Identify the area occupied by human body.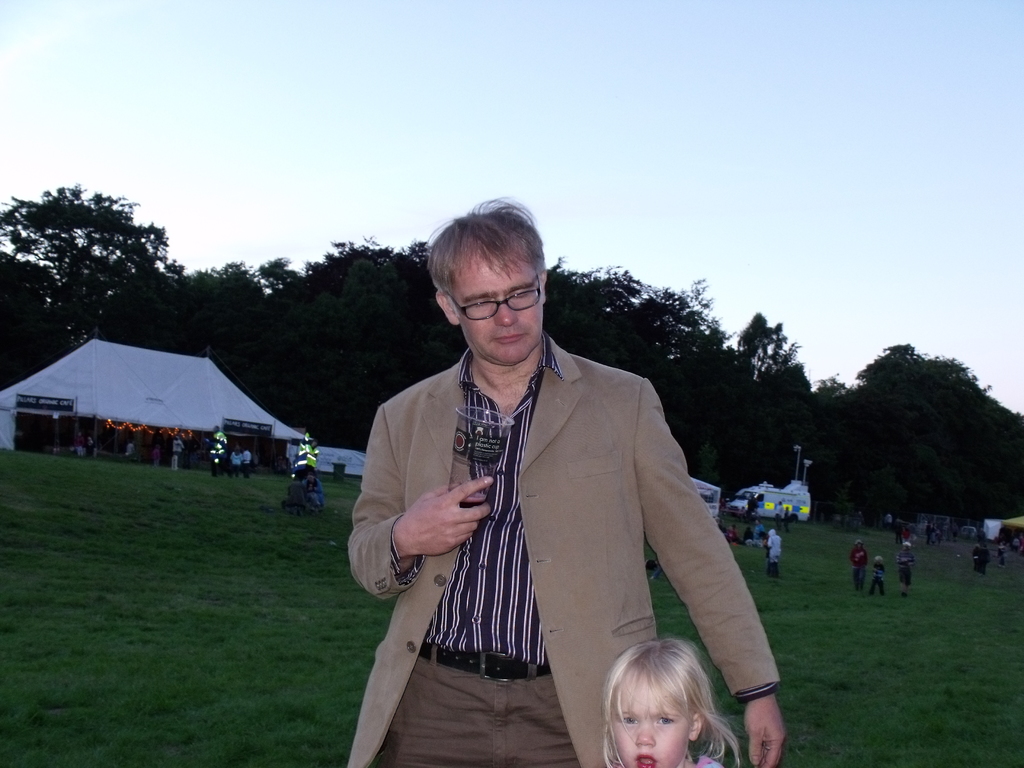
Area: <bbox>977, 531, 987, 549</bbox>.
